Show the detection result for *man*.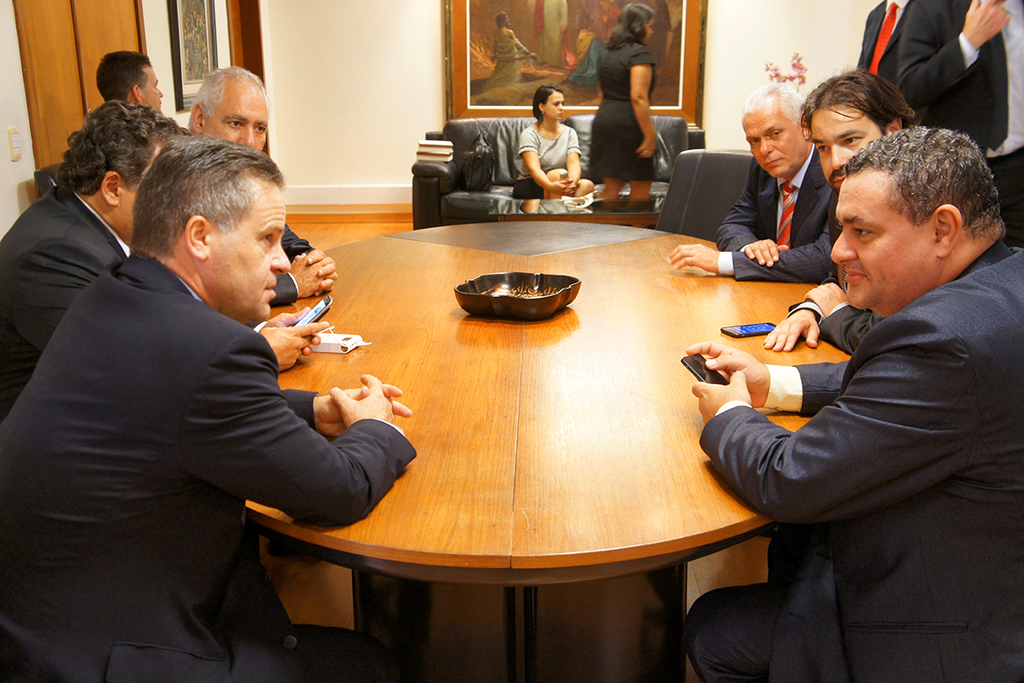
locate(855, 0, 919, 89).
